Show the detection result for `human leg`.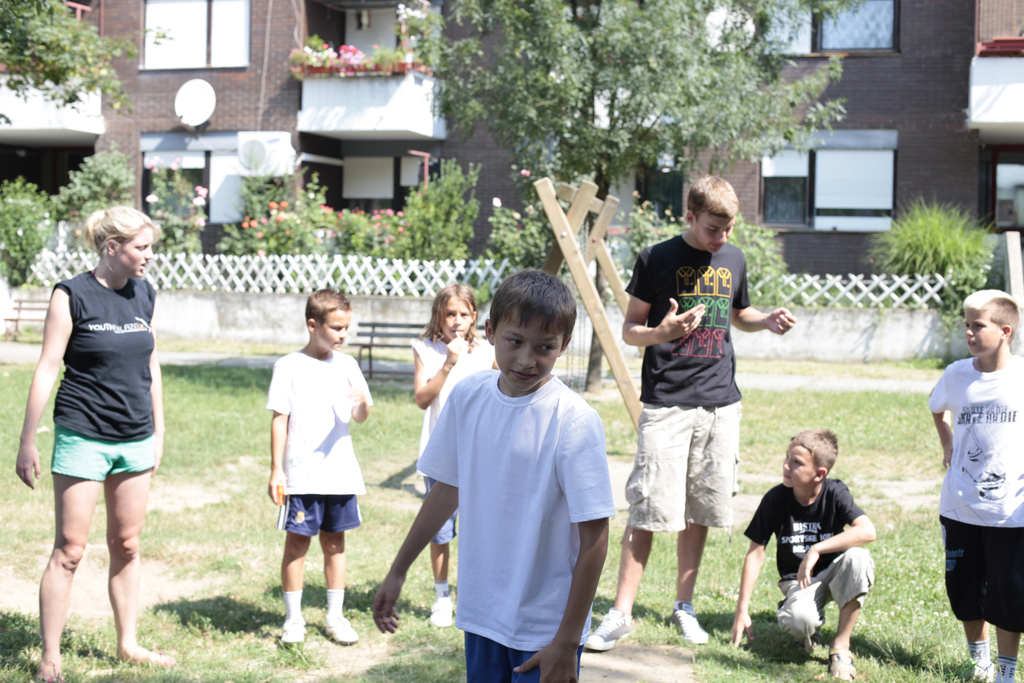
{"x1": 961, "y1": 623, "x2": 992, "y2": 679}.
